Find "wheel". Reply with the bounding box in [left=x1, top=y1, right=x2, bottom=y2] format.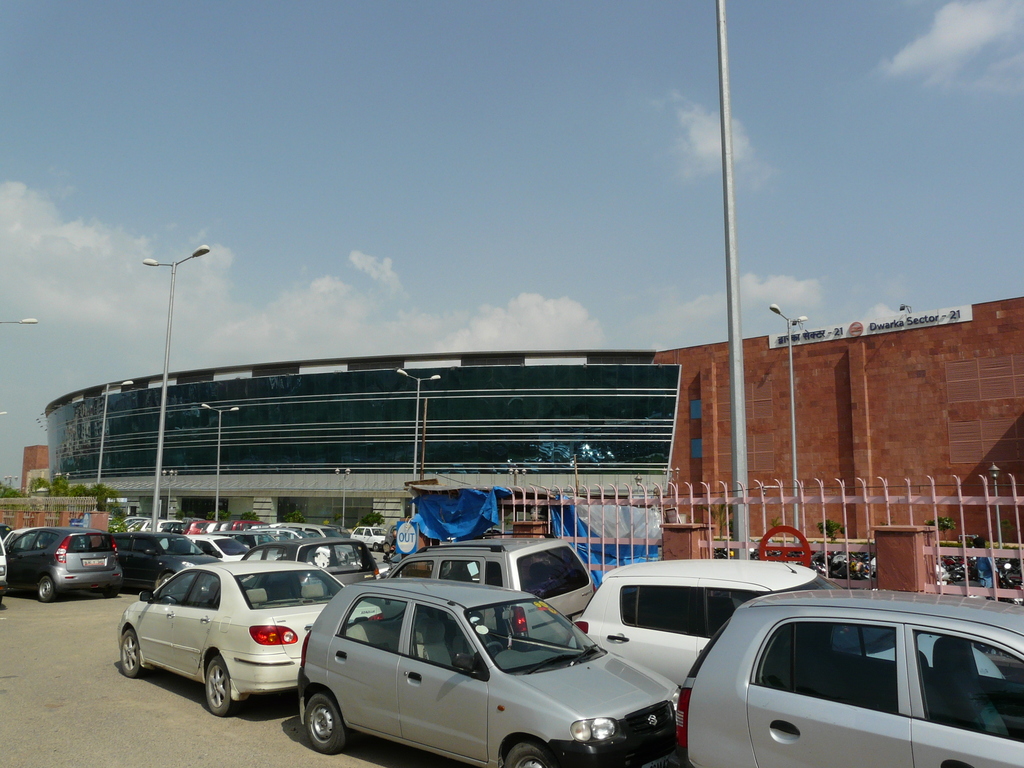
[left=475, top=641, right=503, bottom=666].
